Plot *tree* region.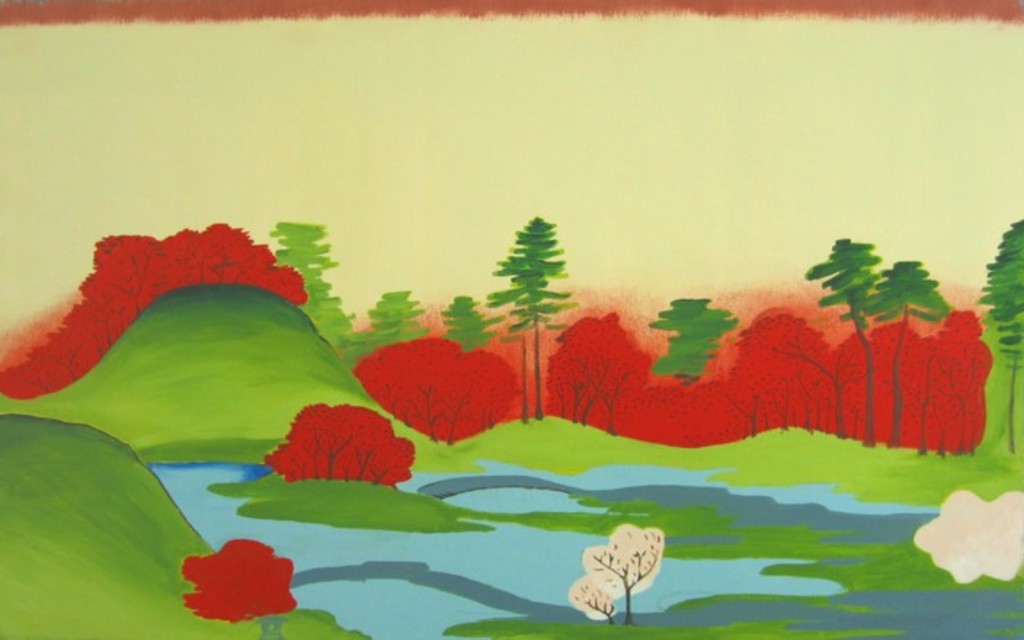
Plotted at locate(589, 525, 665, 627).
